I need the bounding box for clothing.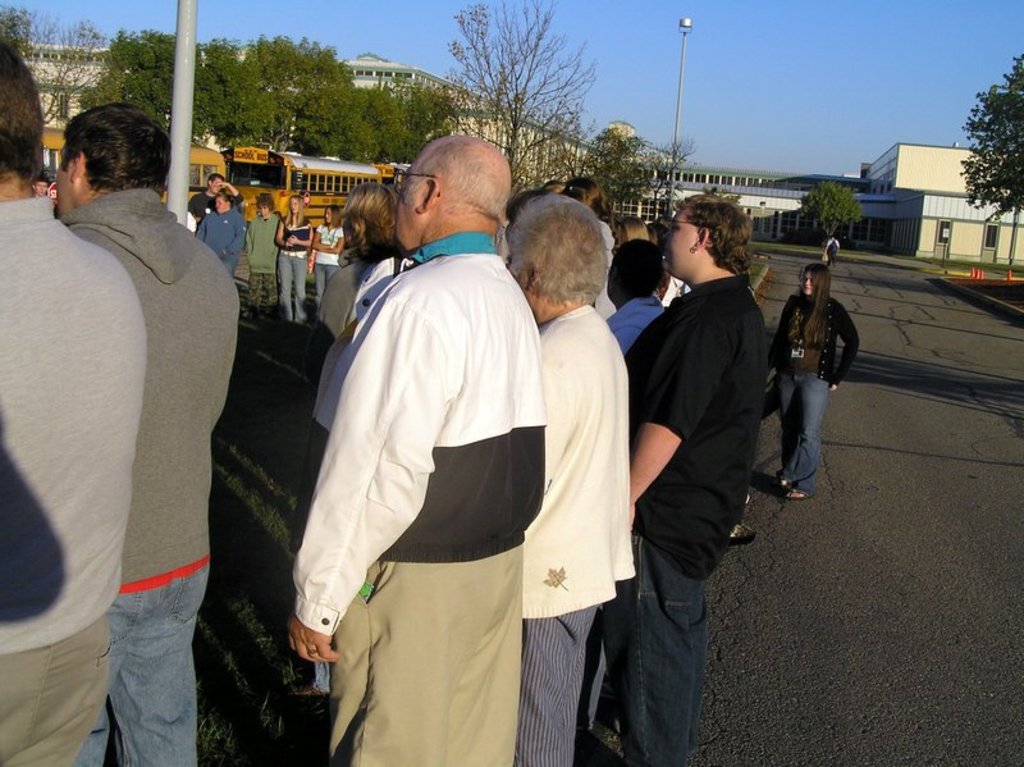
Here it is: 823,238,841,266.
